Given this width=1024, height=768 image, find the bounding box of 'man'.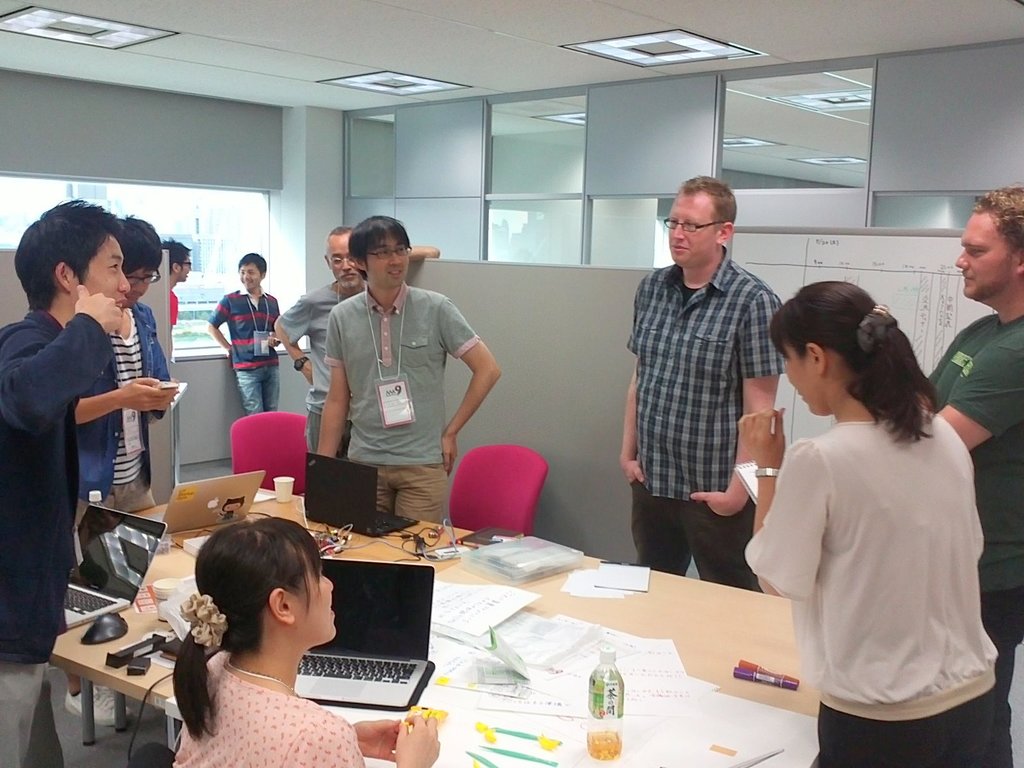
[161,237,195,355].
